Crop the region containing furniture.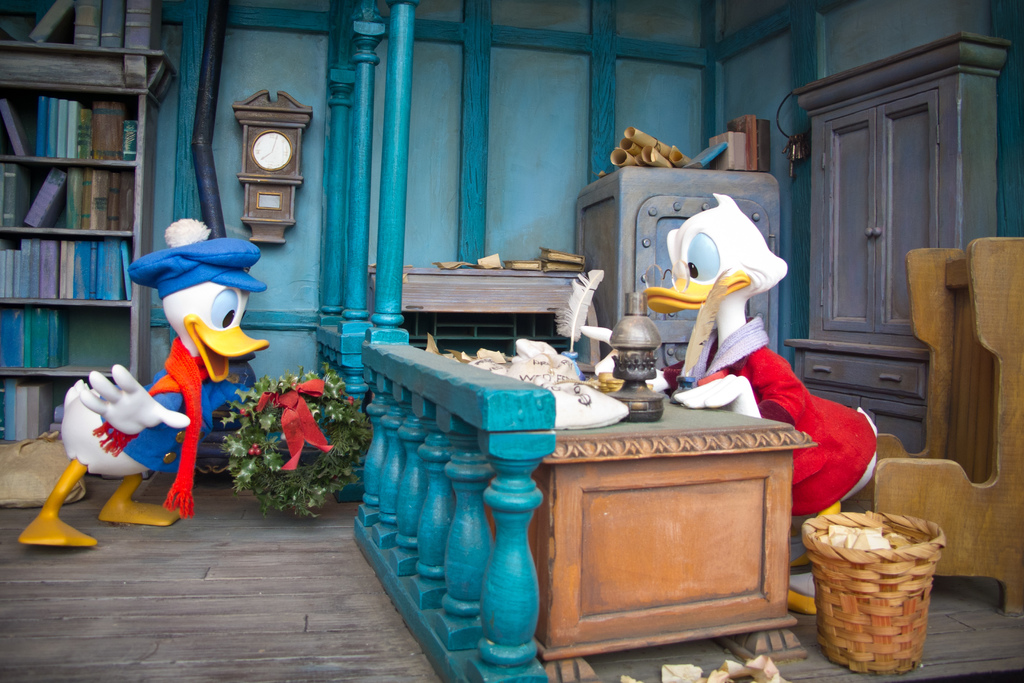
Crop region: region(0, 40, 177, 441).
